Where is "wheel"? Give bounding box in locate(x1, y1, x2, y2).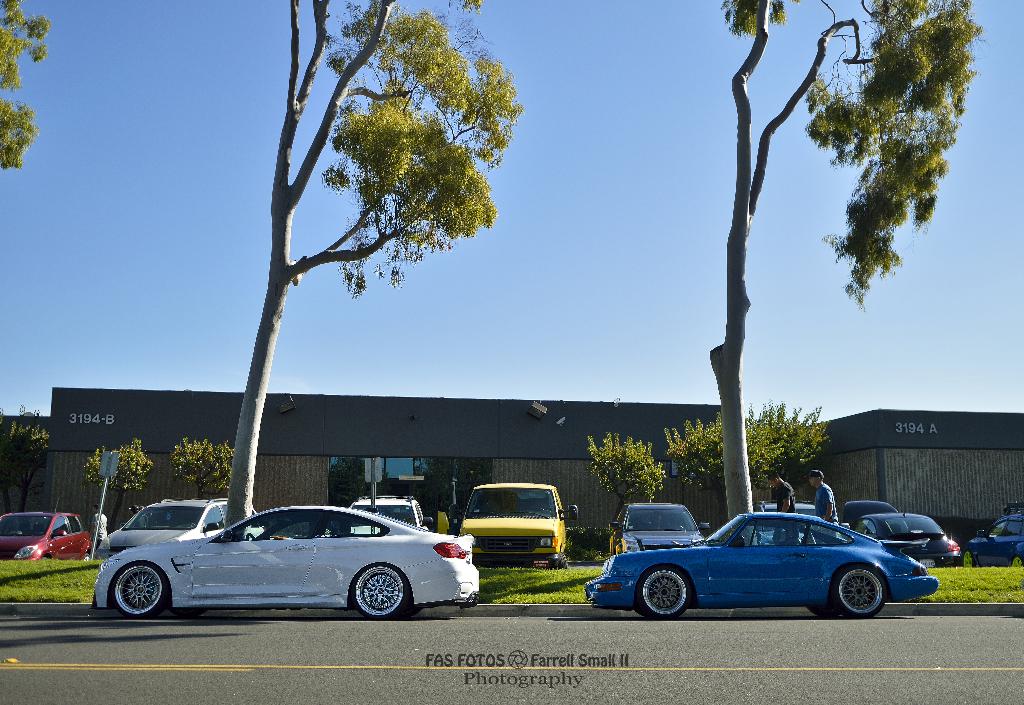
locate(102, 562, 167, 631).
